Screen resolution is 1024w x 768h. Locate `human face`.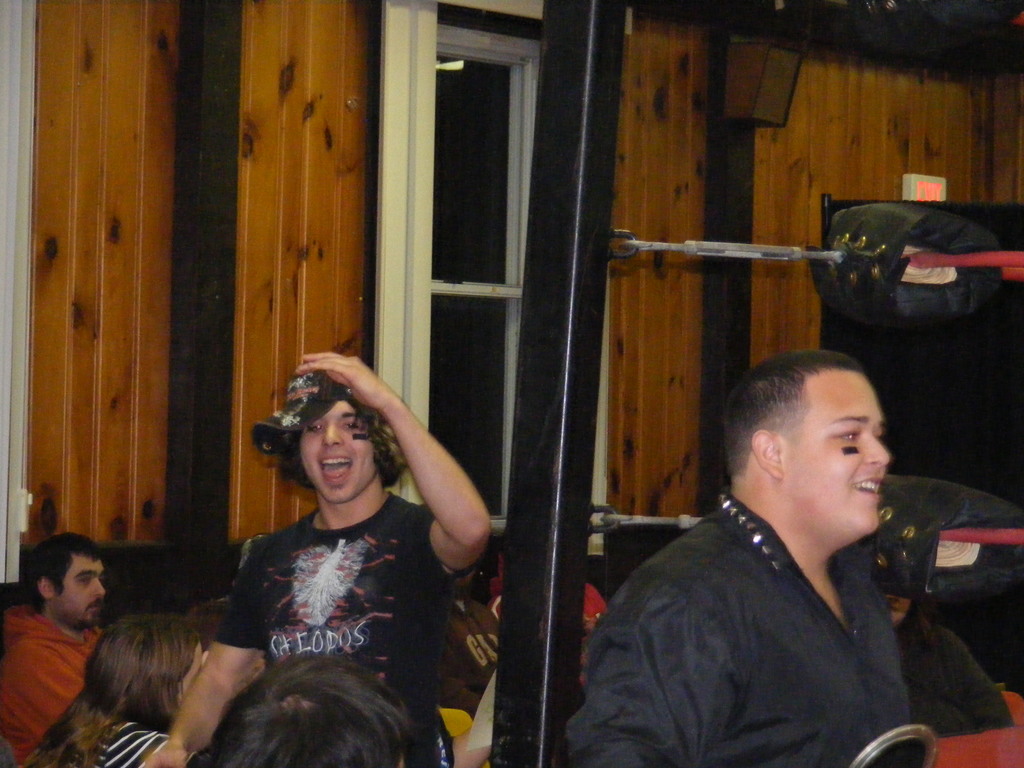
bbox(296, 401, 374, 506).
